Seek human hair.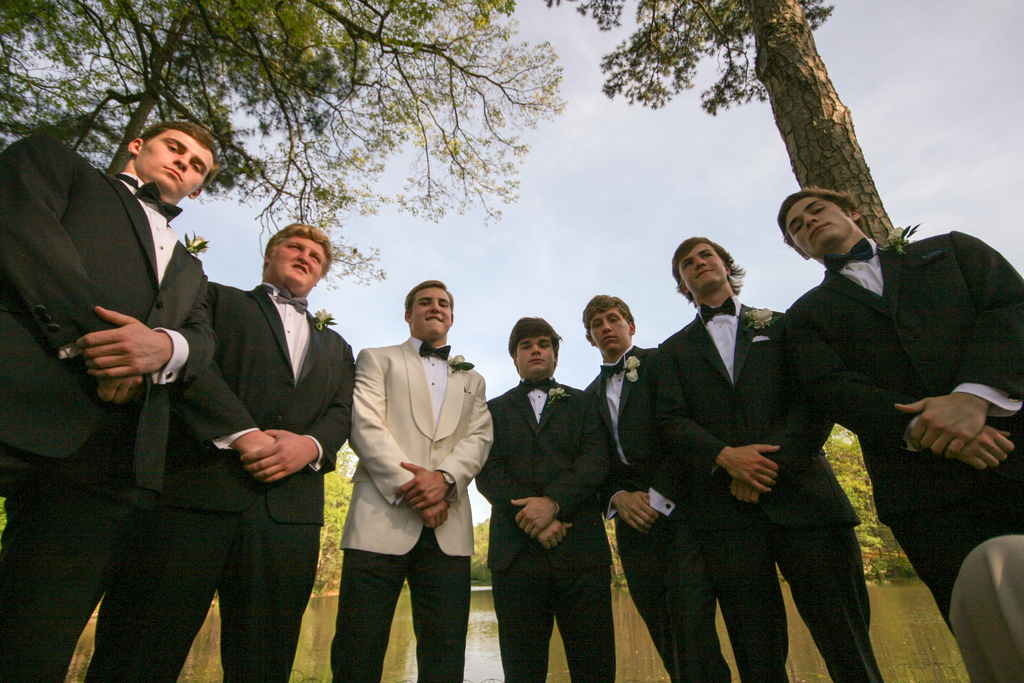
l=774, t=183, r=871, b=263.
